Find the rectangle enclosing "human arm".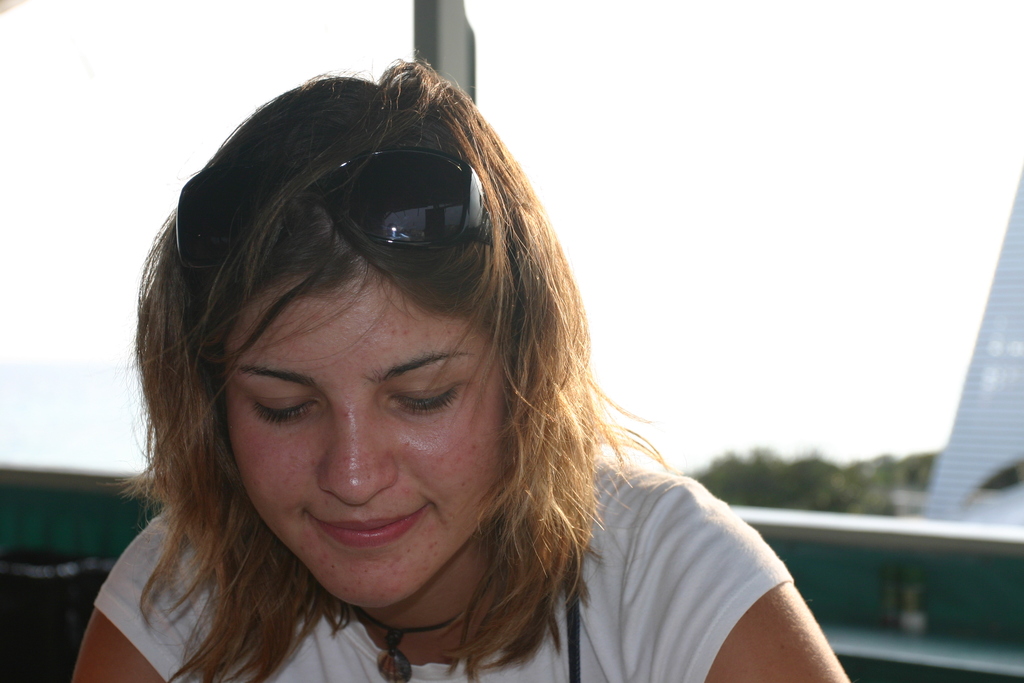
[72,521,189,682].
